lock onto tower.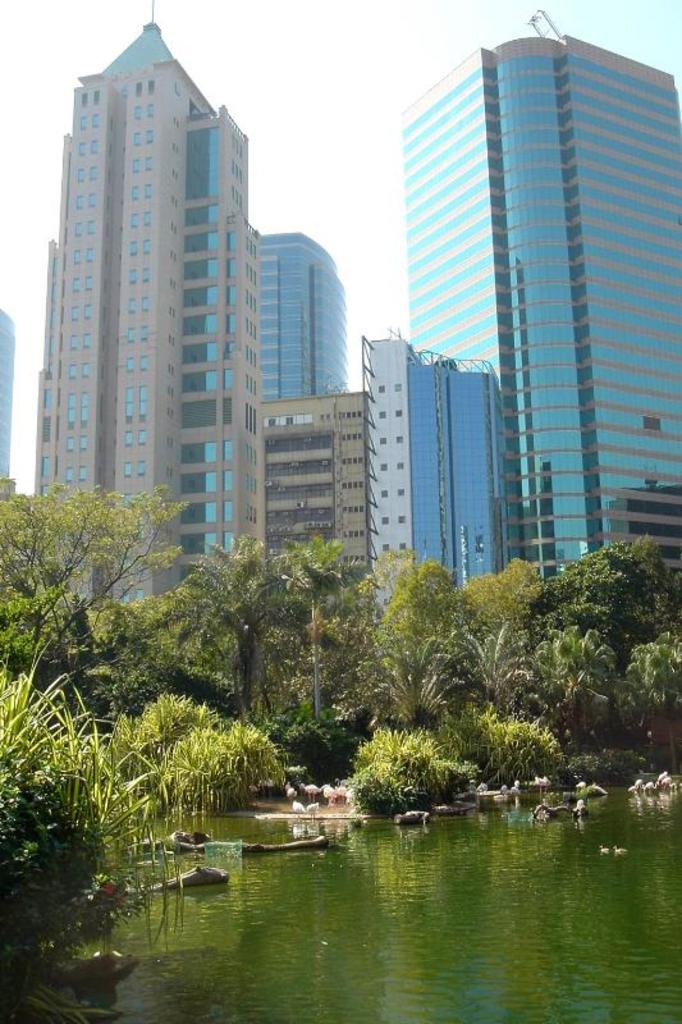
Locked: x1=407 y1=3 x2=681 y2=609.
